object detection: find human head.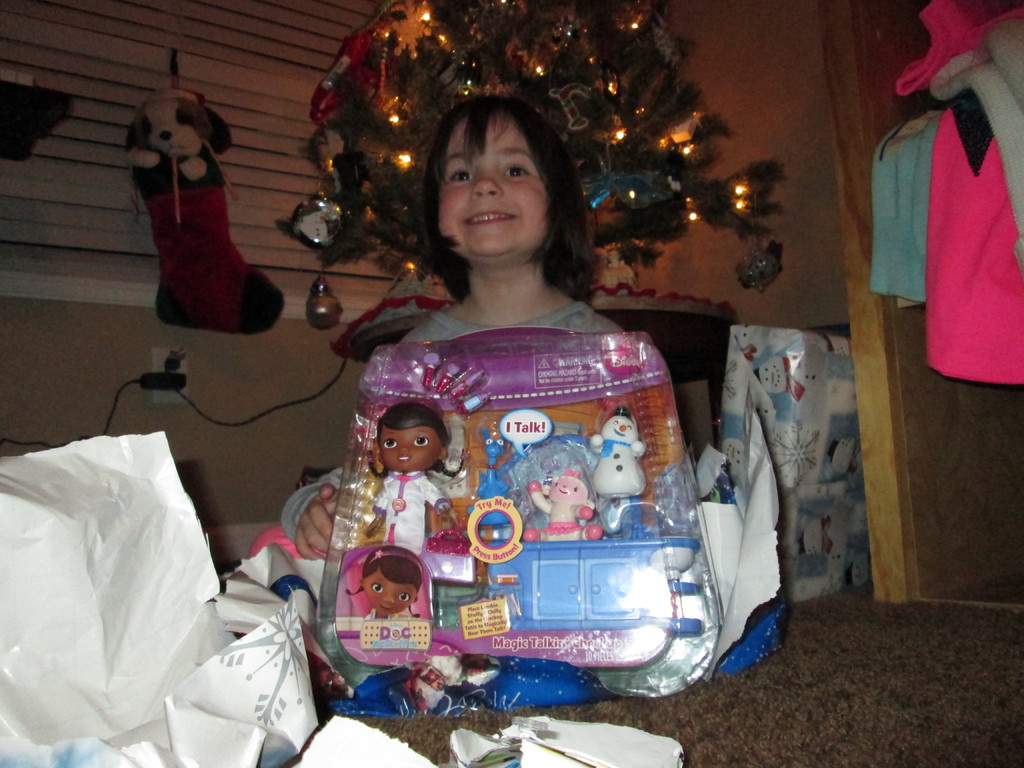
<box>360,544,431,620</box>.
